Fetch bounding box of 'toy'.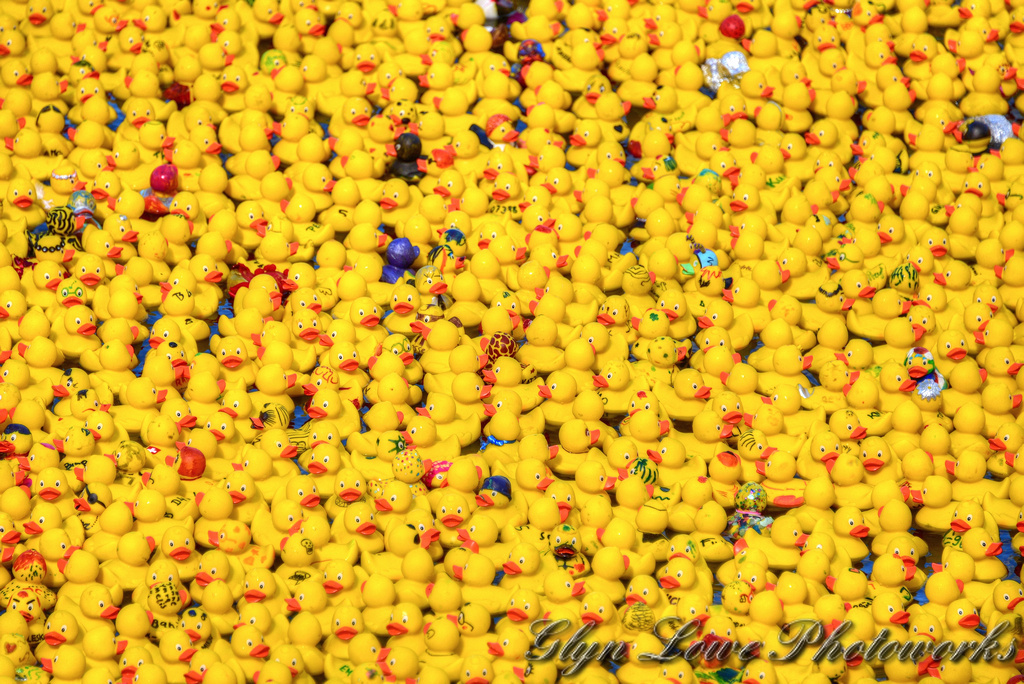
Bbox: <region>232, 145, 284, 189</region>.
